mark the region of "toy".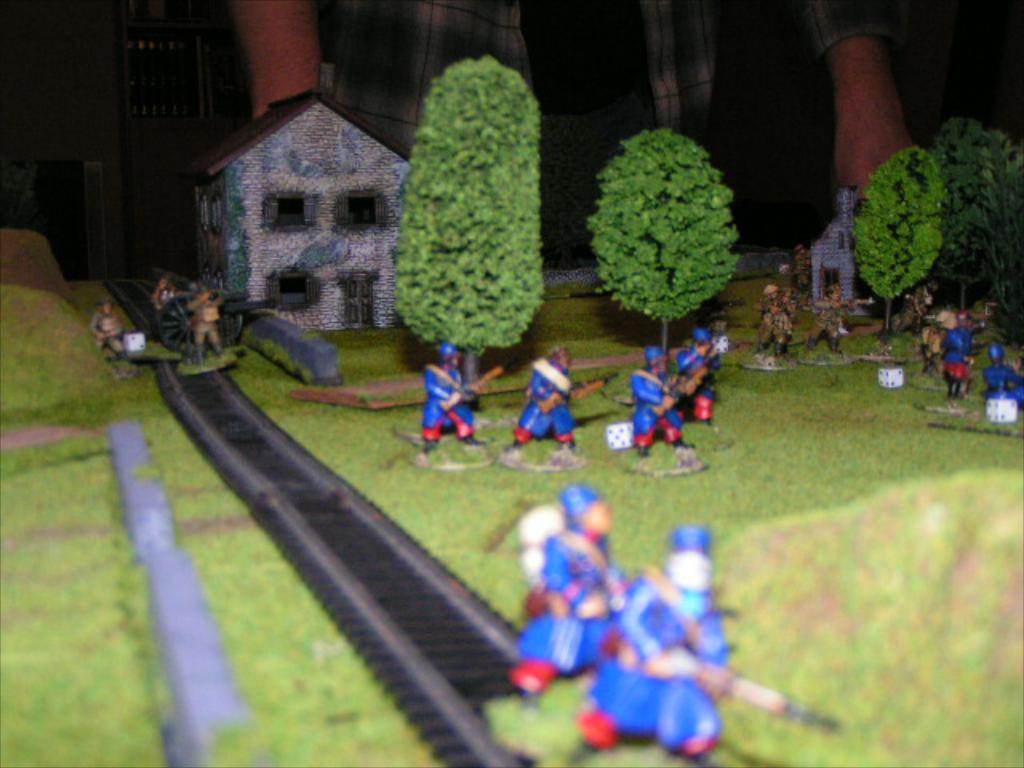
Region: <region>810, 285, 870, 354</region>.
